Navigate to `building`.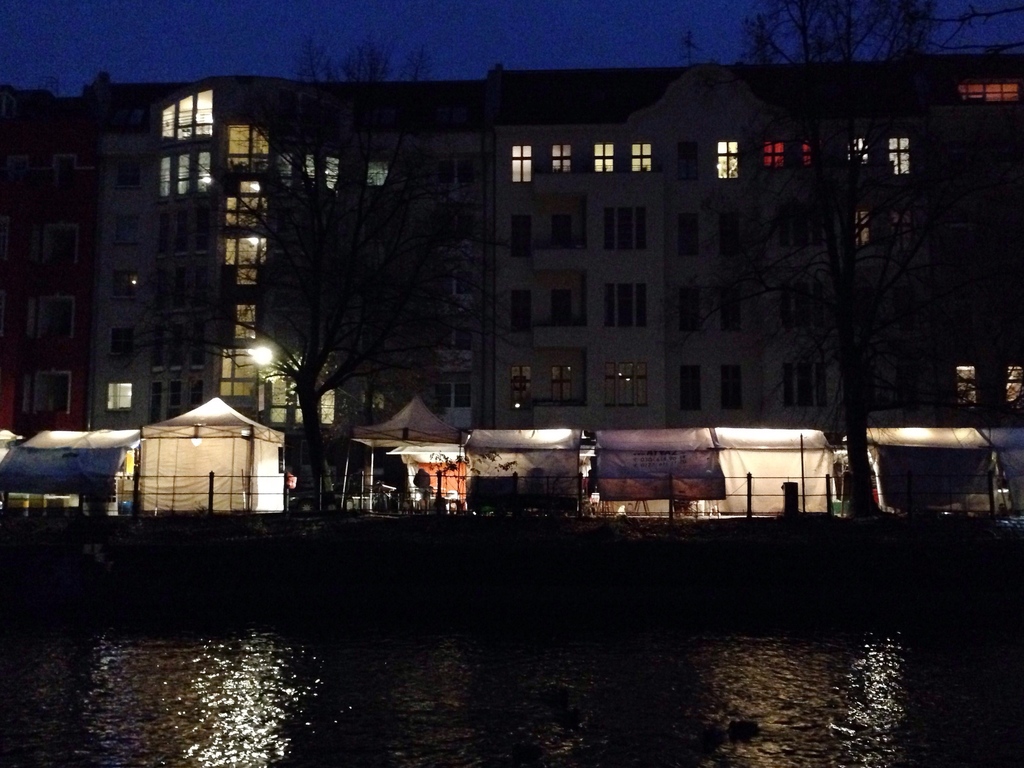
Navigation target: rect(486, 57, 671, 428).
